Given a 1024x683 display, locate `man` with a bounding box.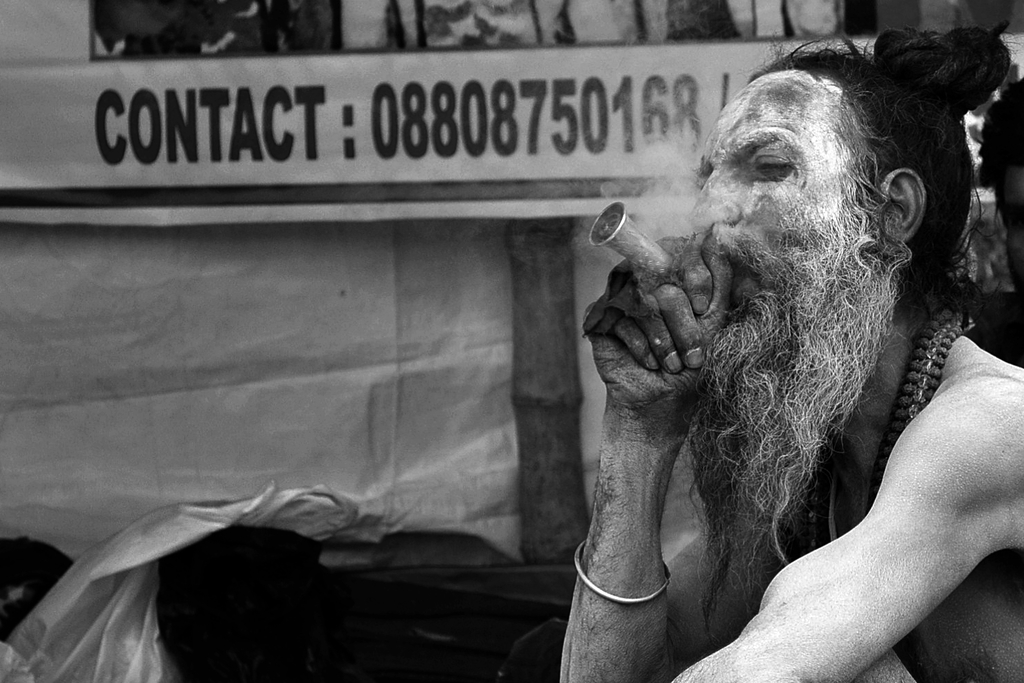
Located: (left=522, top=19, right=1012, bottom=682).
